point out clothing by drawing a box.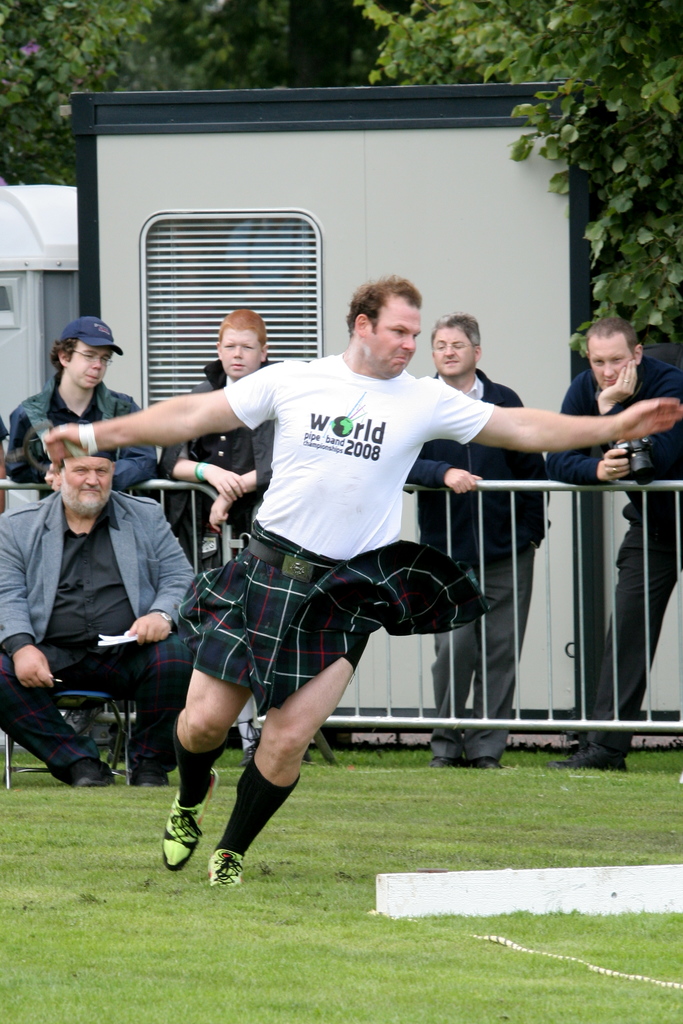
pyautogui.locateOnScreen(4, 368, 159, 487).
